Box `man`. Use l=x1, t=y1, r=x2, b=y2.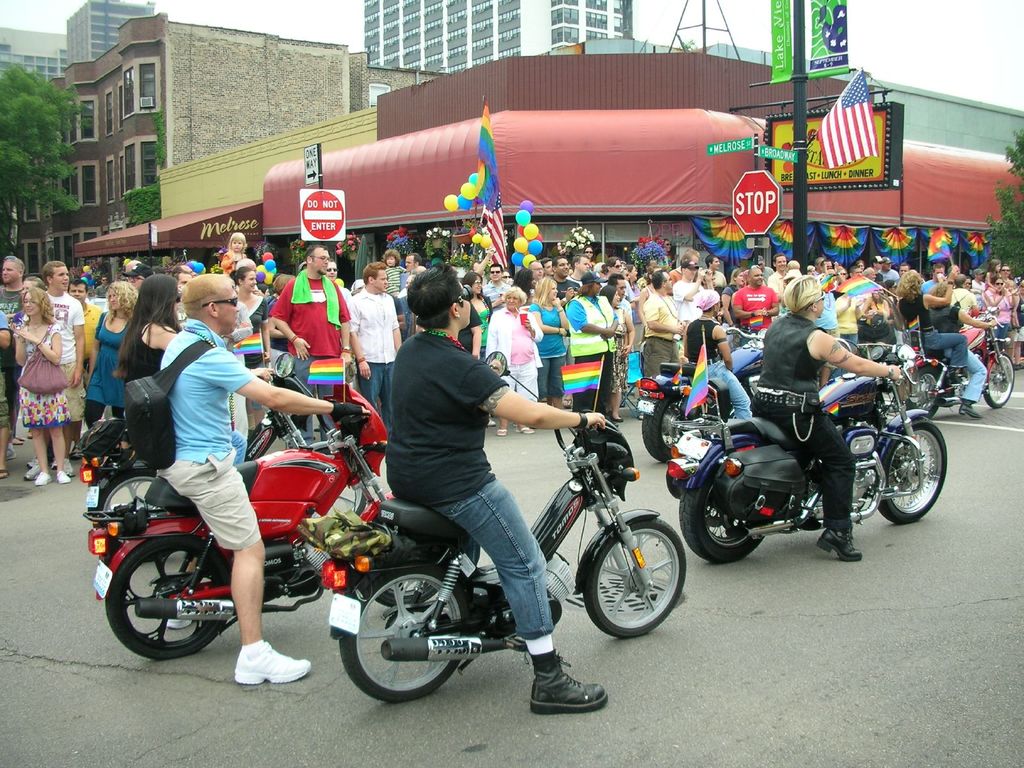
l=613, t=278, r=636, b=393.
